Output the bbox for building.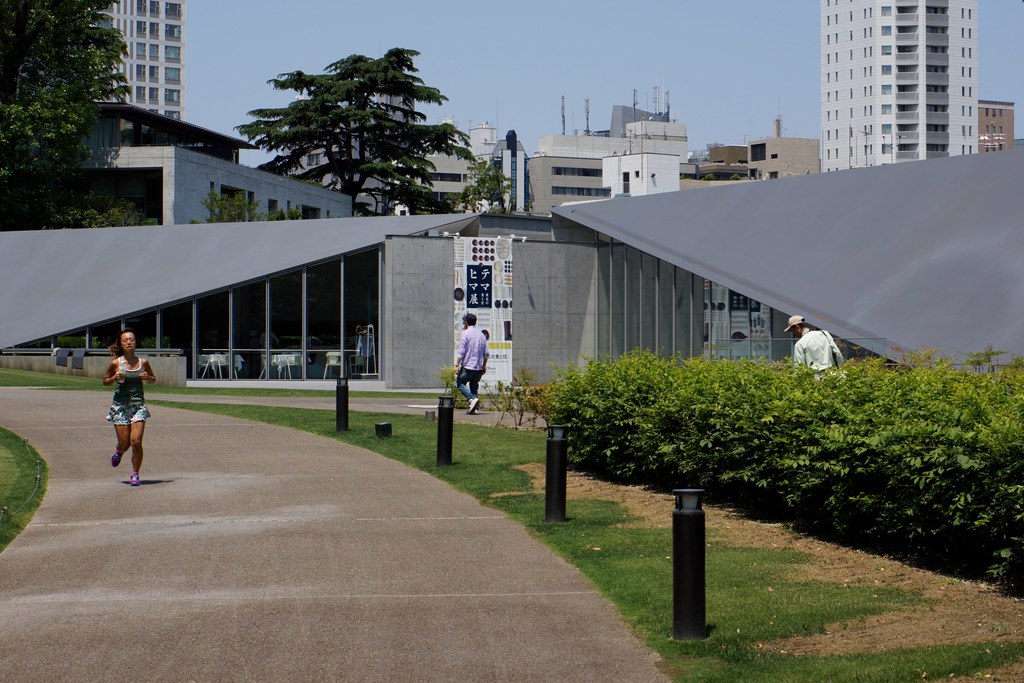
select_region(95, 0, 189, 118).
